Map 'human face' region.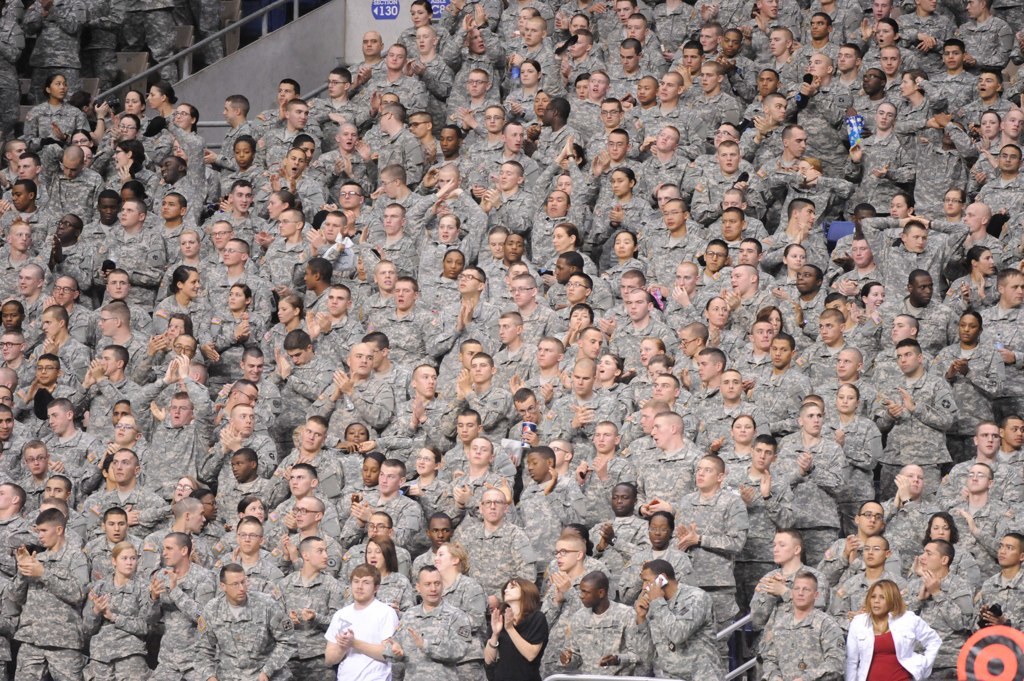
Mapped to box=[0, 333, 19, 363].
